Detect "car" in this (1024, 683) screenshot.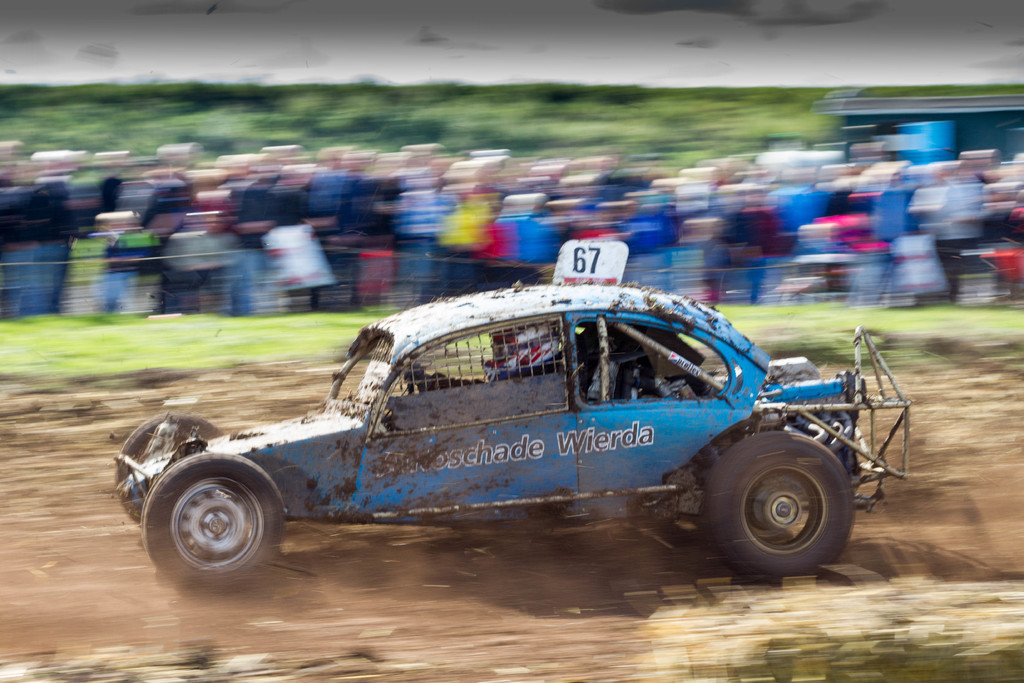
Detection: crop(115, 240, 909, 597).
